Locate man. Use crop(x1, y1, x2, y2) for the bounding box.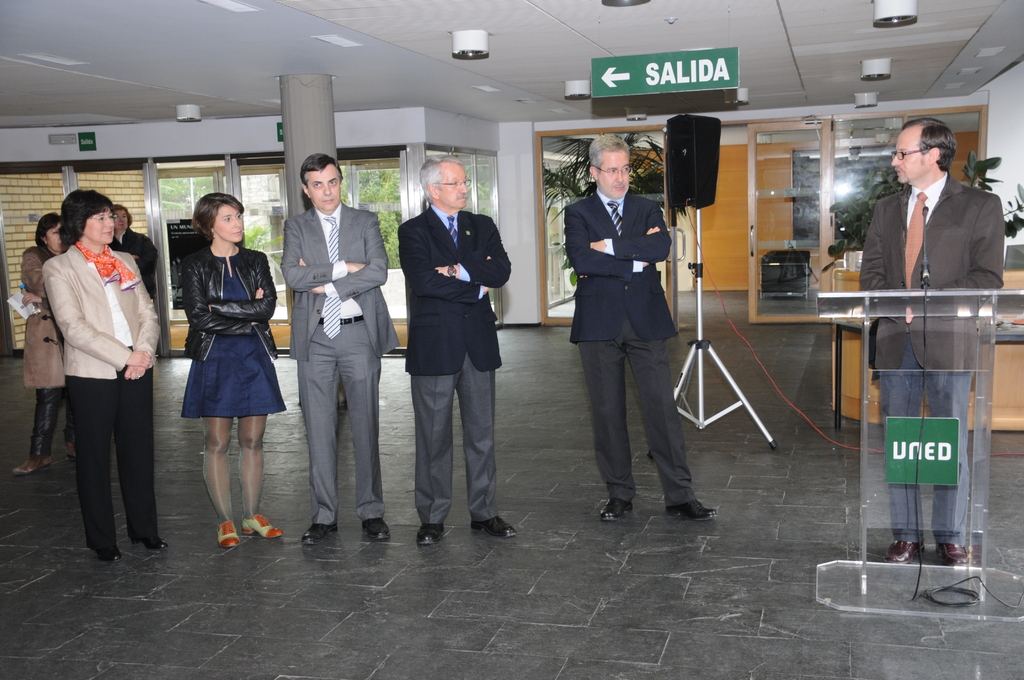
crop(570, 127, 710, 523).
